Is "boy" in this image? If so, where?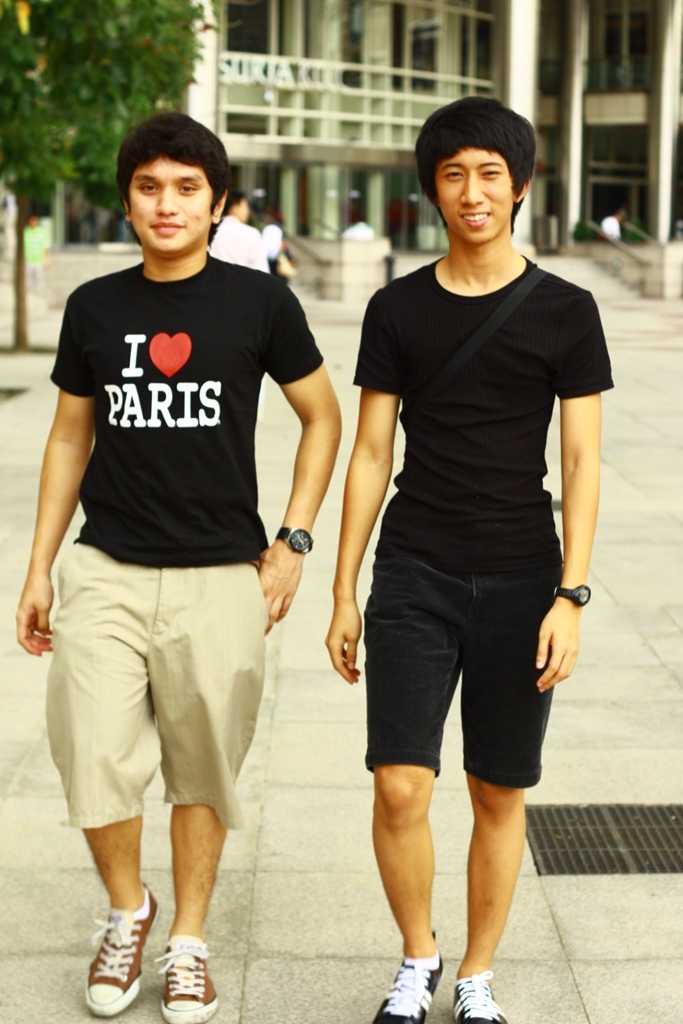
Yes, at <box>327,94,609,1023</box>.
